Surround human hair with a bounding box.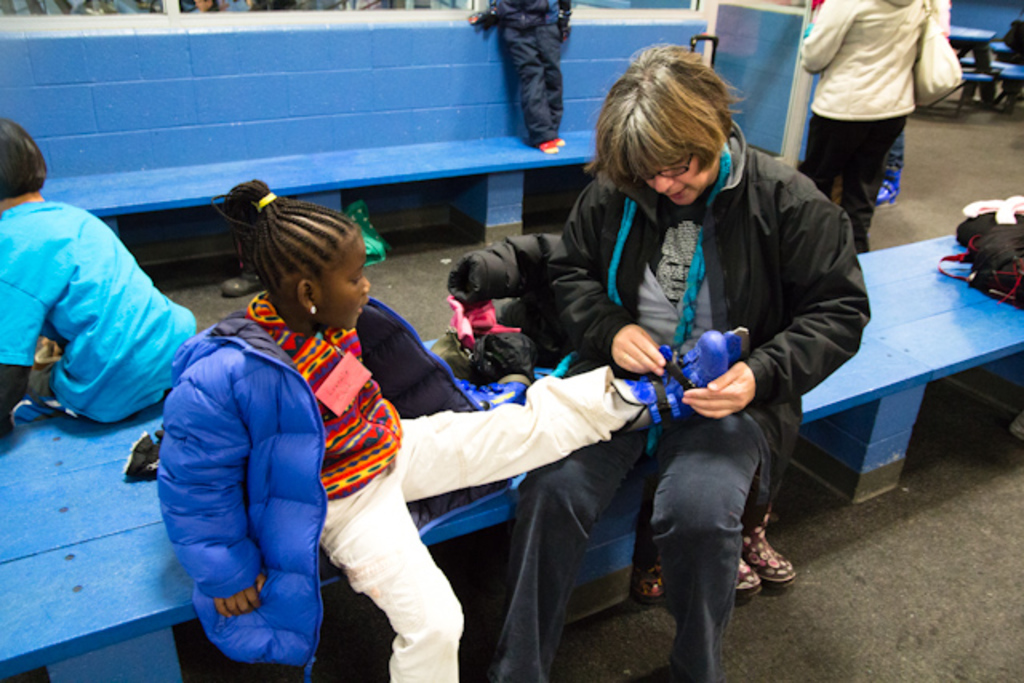
(left=213, top=184, right=360, bottom=298).
